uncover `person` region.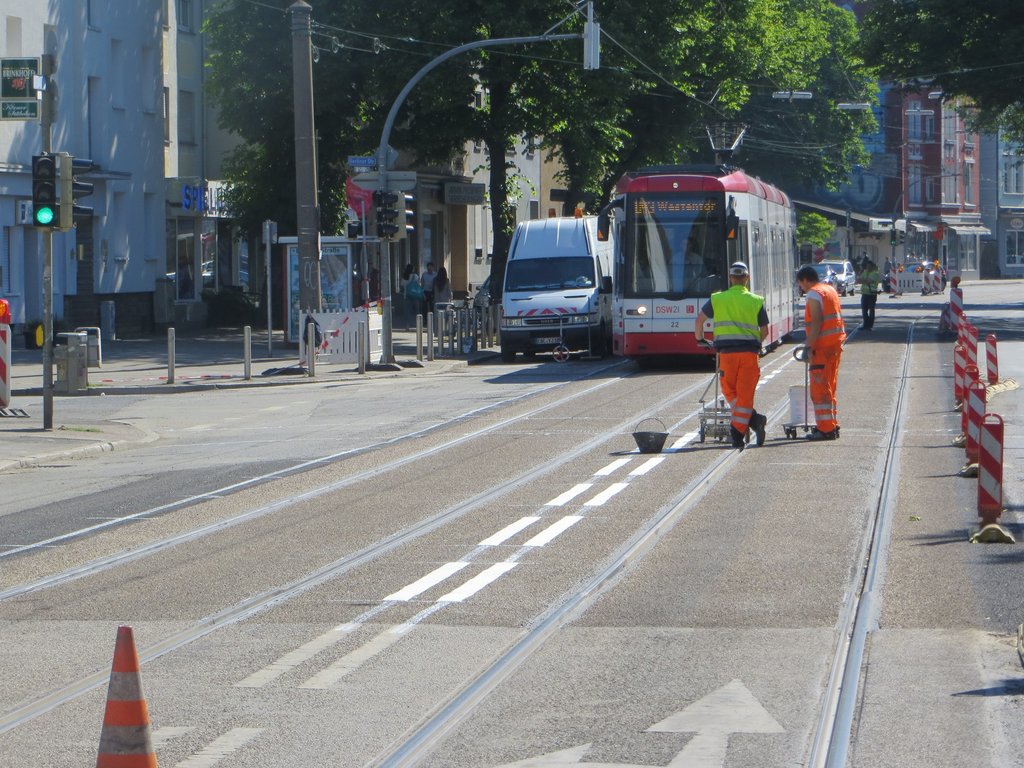
Uncovered: [864,248,874,265].
